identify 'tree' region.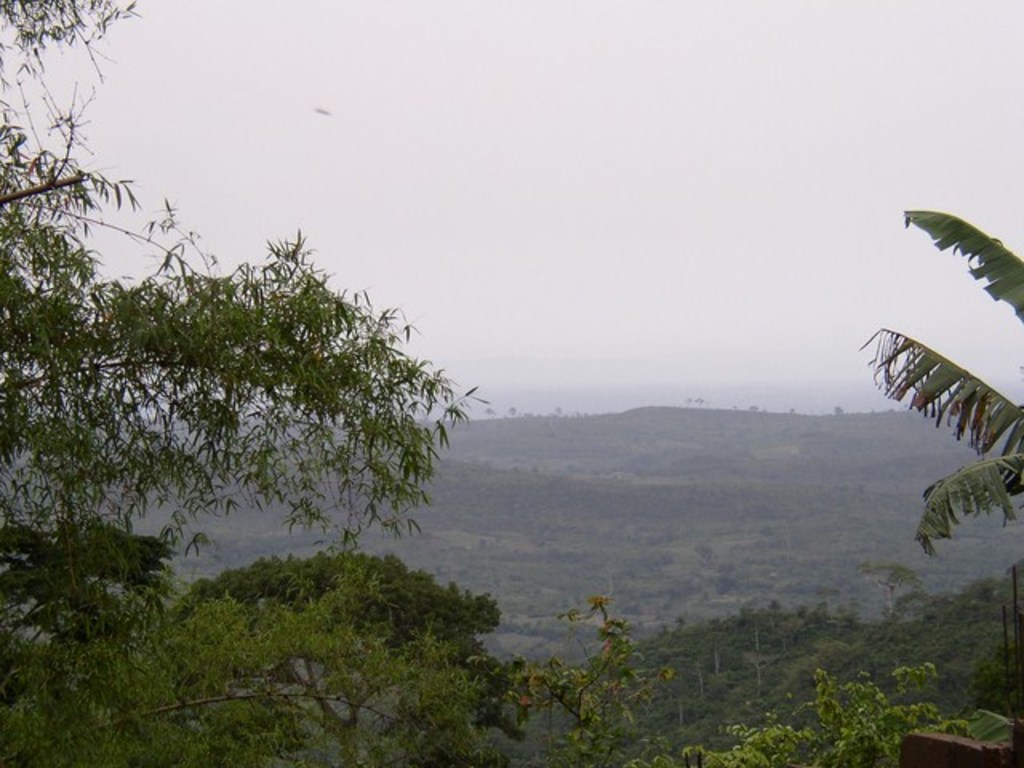
Region: detection(0, 0, 1022, 766).
